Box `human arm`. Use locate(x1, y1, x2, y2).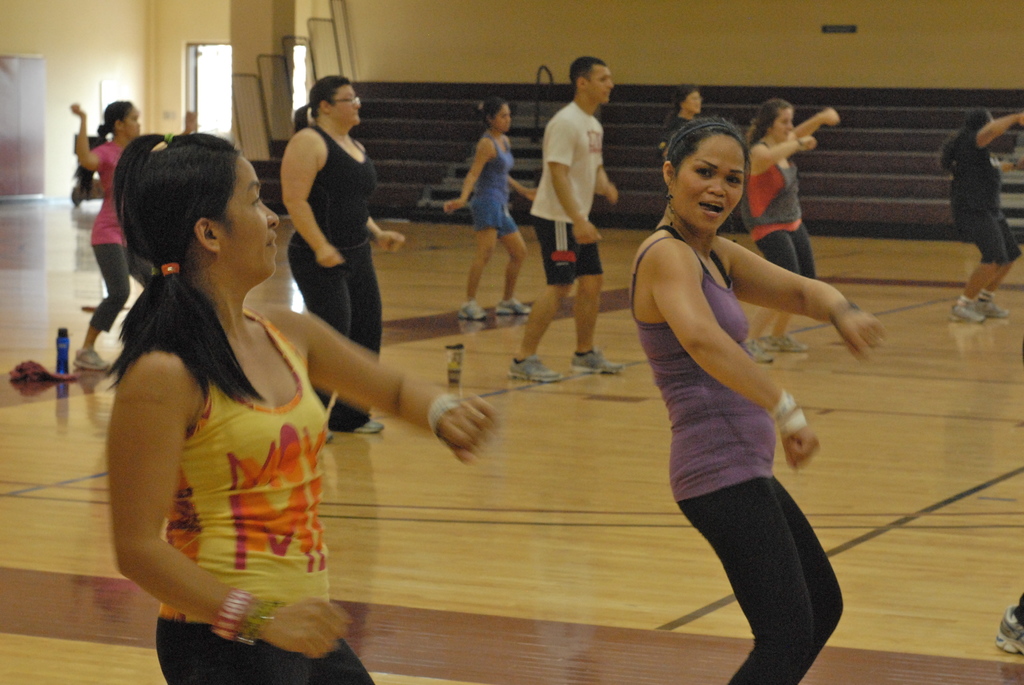
locate(992, 151, 1023, 175).
